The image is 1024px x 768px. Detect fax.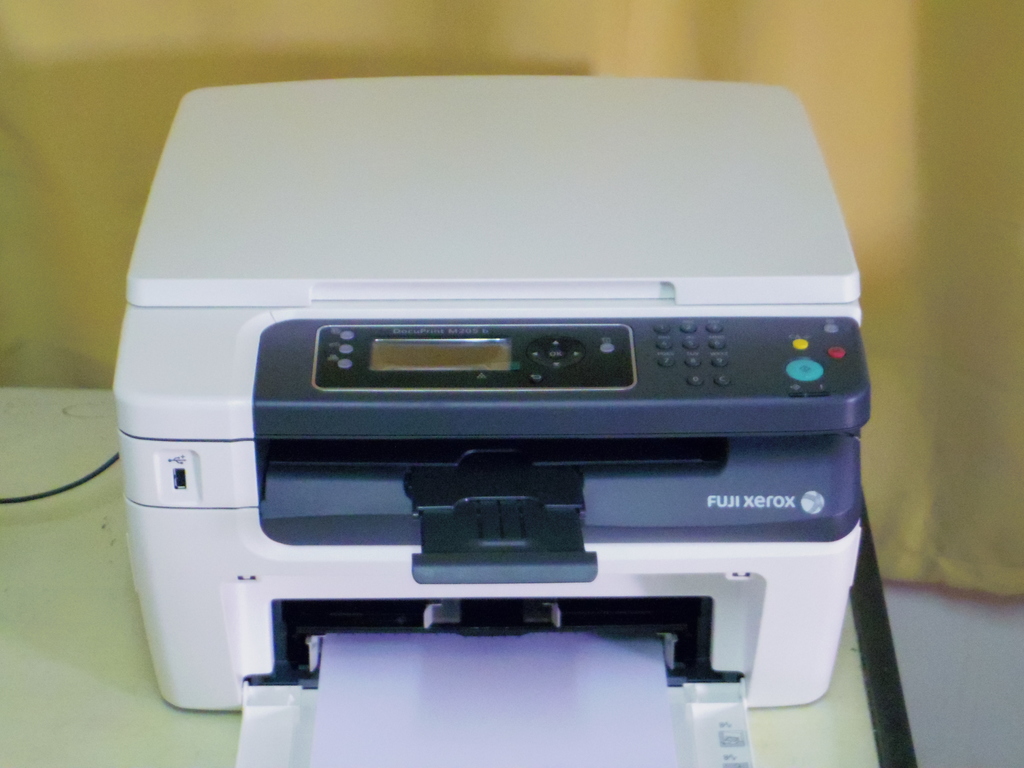
Detection: <region>108, 74, 869, 767</region>.
